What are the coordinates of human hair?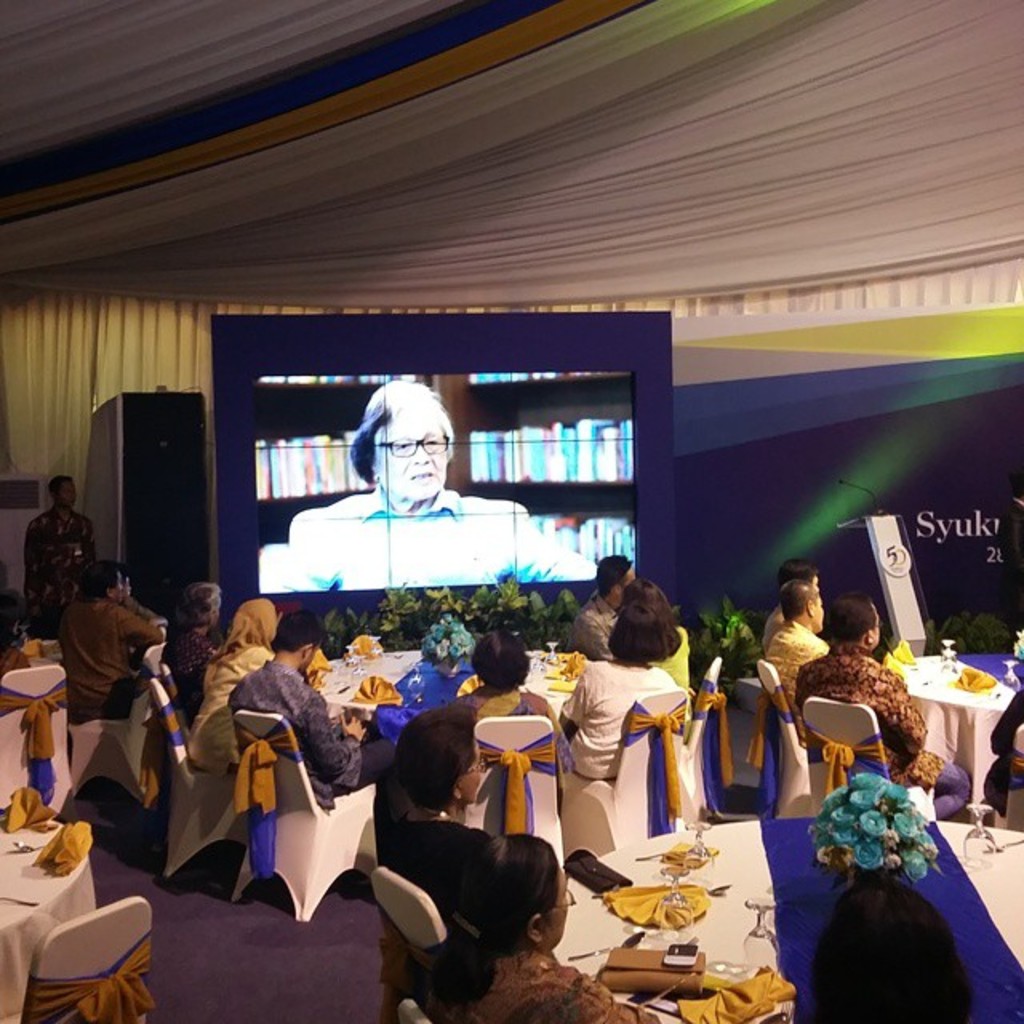
crop(77, 557, 115, 598).
